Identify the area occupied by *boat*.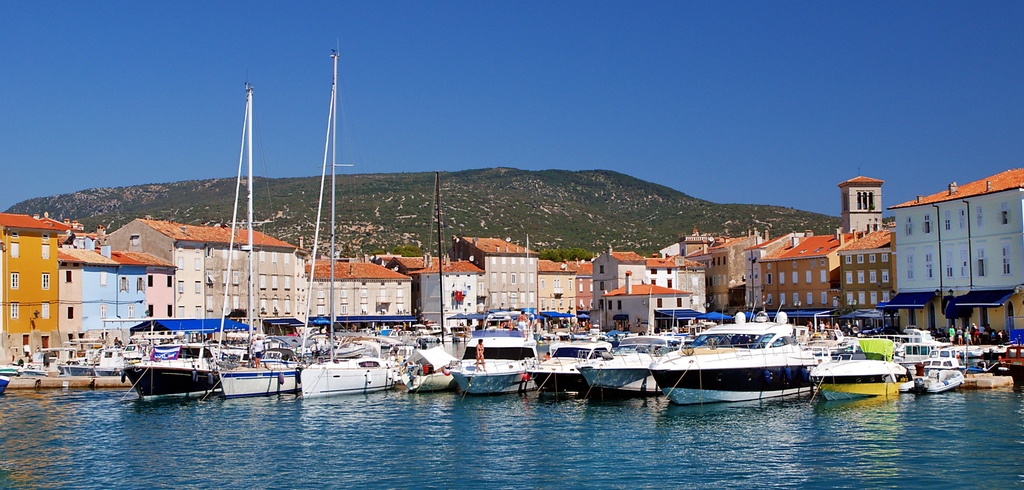
Area: x1=22 y1=358 x2=55 y2=377.
